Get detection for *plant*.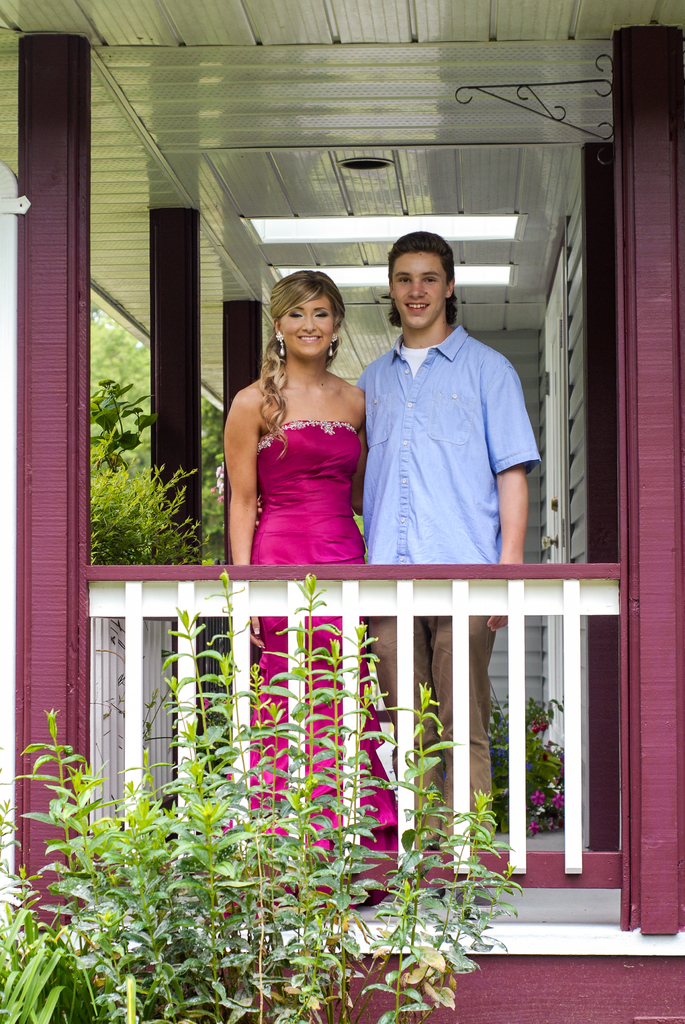
Detection: [86,464,220,562].
